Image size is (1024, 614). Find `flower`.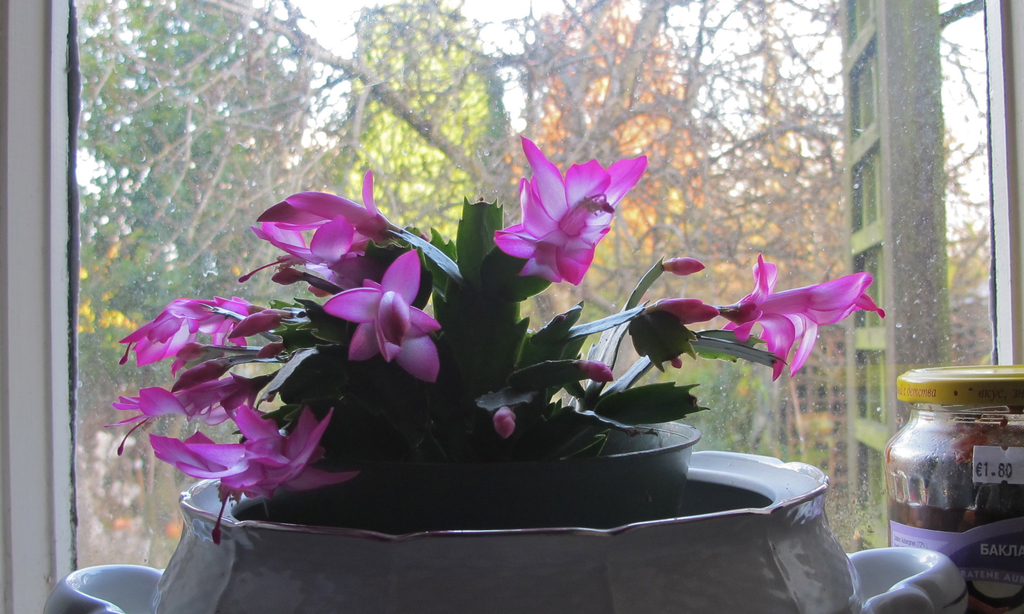
l=577, t=357, r=616, b=388.
